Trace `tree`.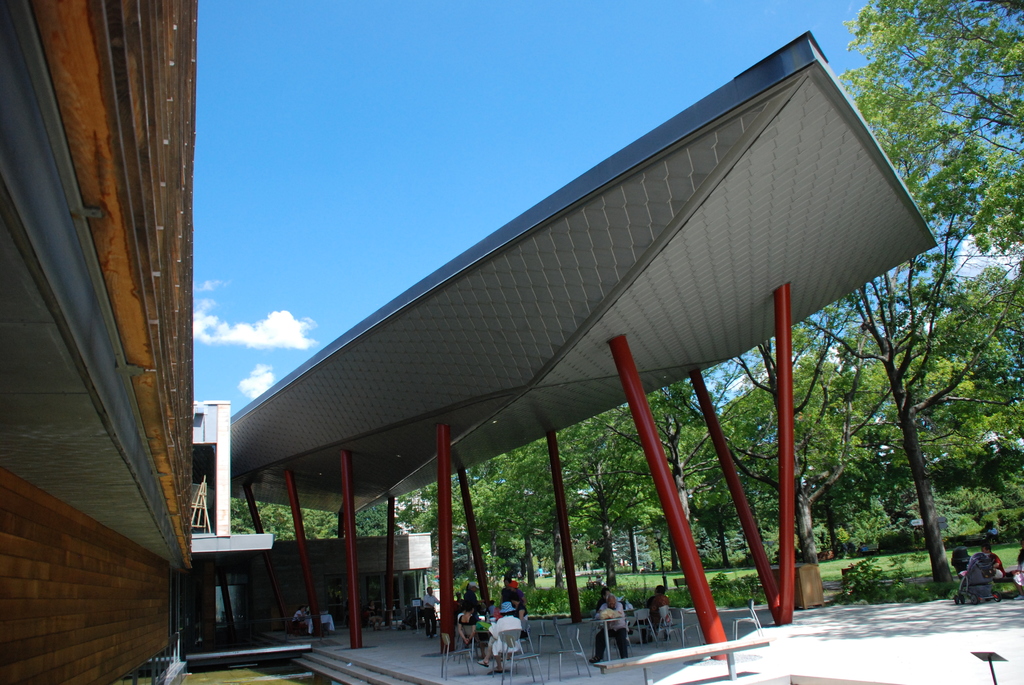
Traced to bbox=[915, 457, 1008, 537].
